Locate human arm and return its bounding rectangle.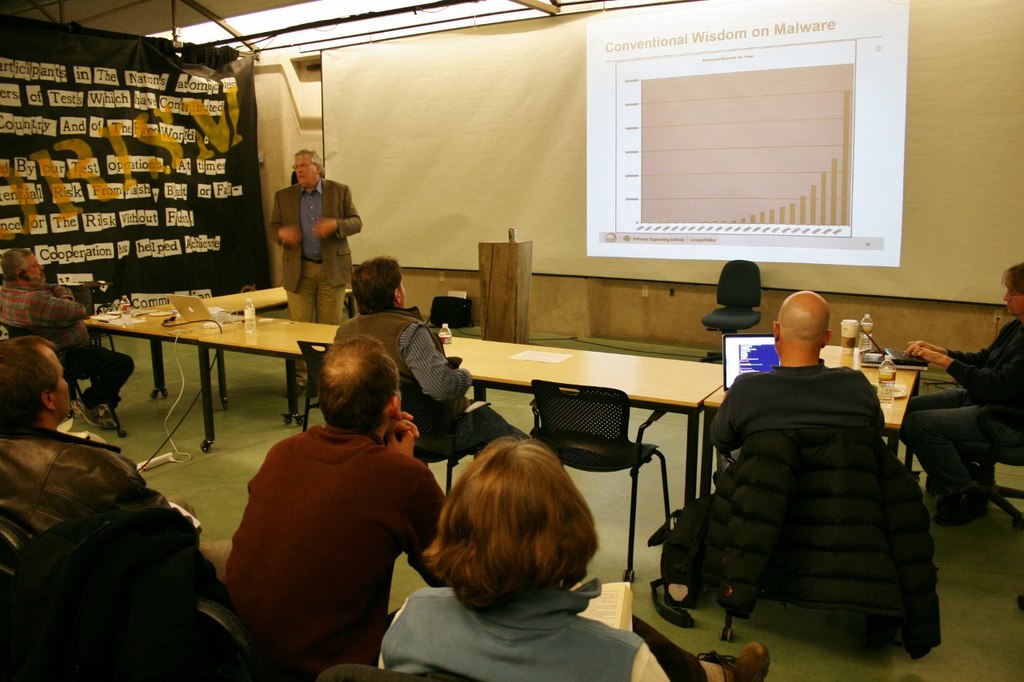
select_region(80, 449, 220, 598).
